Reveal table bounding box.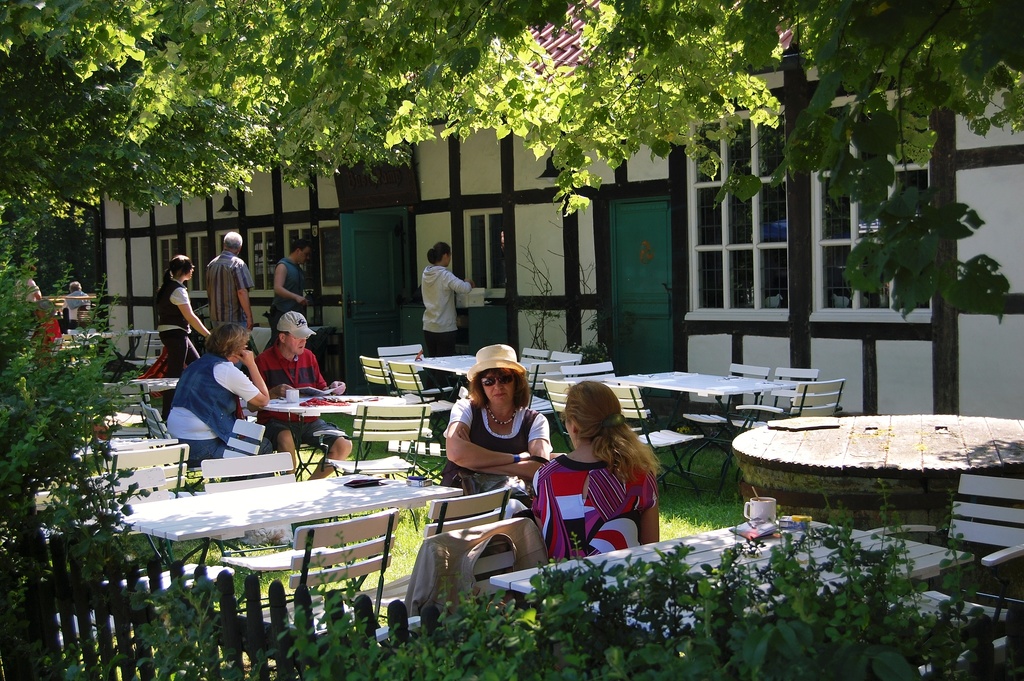
Revealed: locate(409, 357, 529, 373).
